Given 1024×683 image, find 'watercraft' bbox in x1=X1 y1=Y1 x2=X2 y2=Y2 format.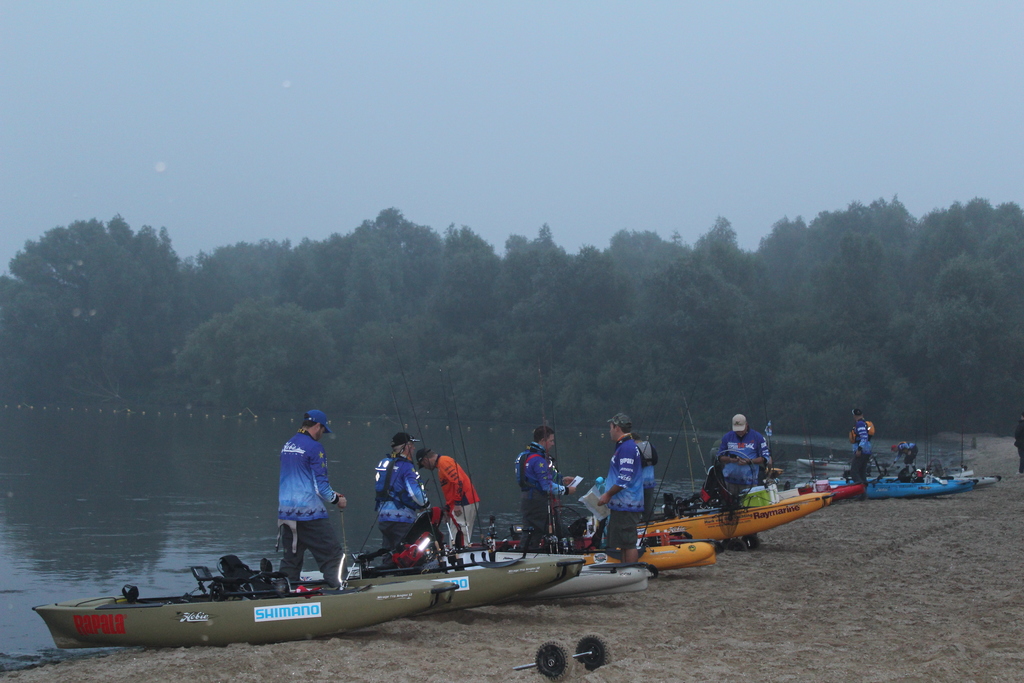
x1=812 y1=482 x2=867 y2=499.
